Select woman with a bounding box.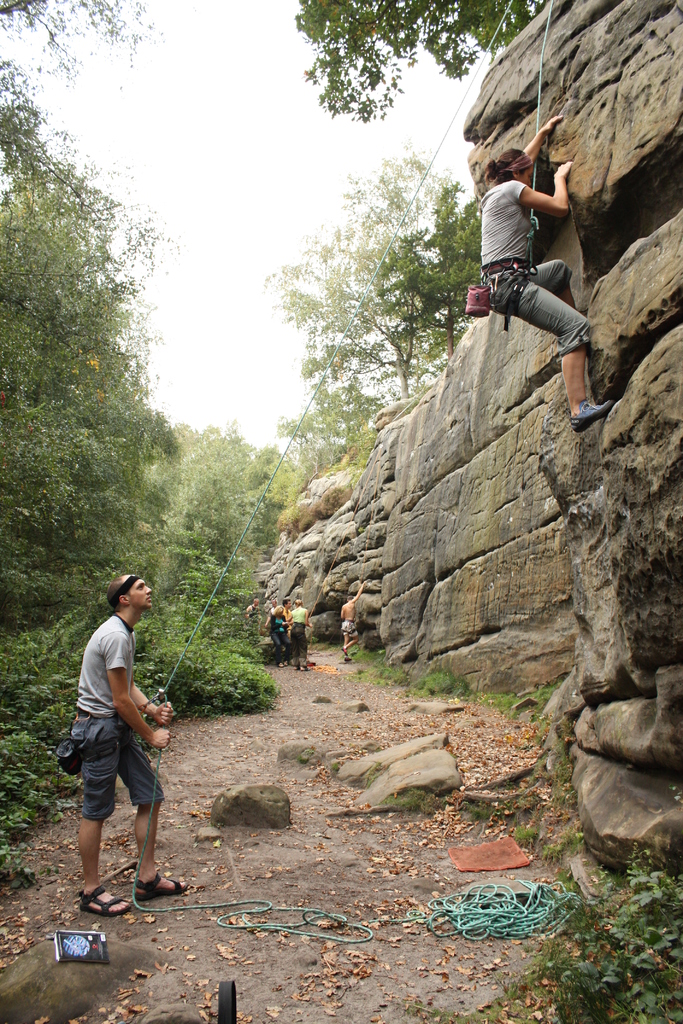
<box>264,606,290,669</box>.
